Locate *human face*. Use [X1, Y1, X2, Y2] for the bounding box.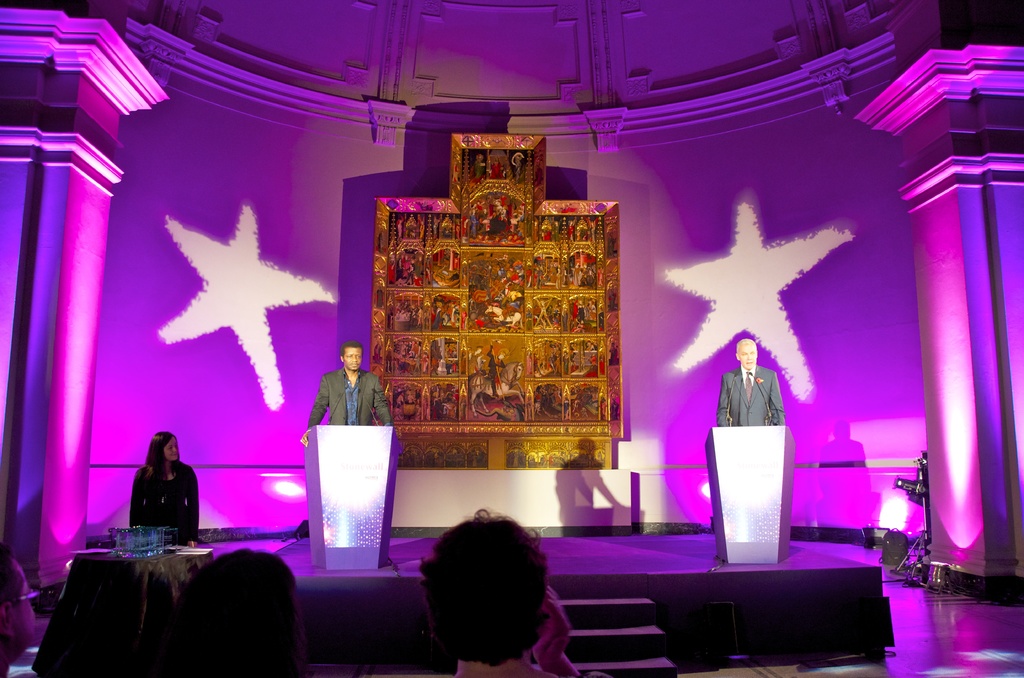
[166, 435, 178, 464].
